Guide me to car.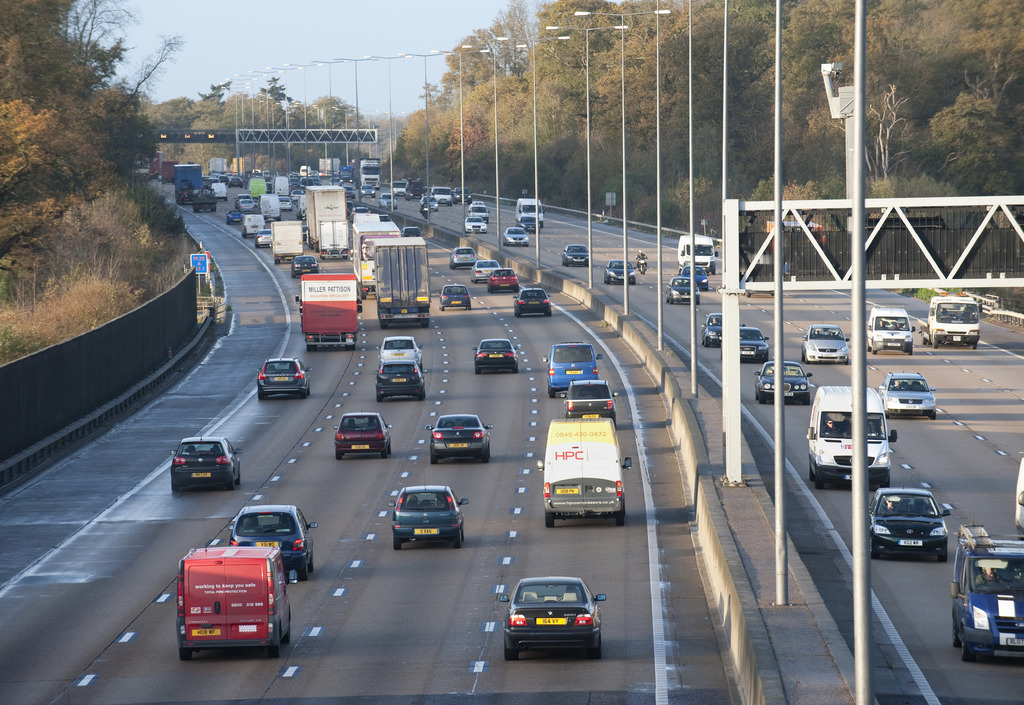
Guidance: BBox(562, 380, 617, 426).
